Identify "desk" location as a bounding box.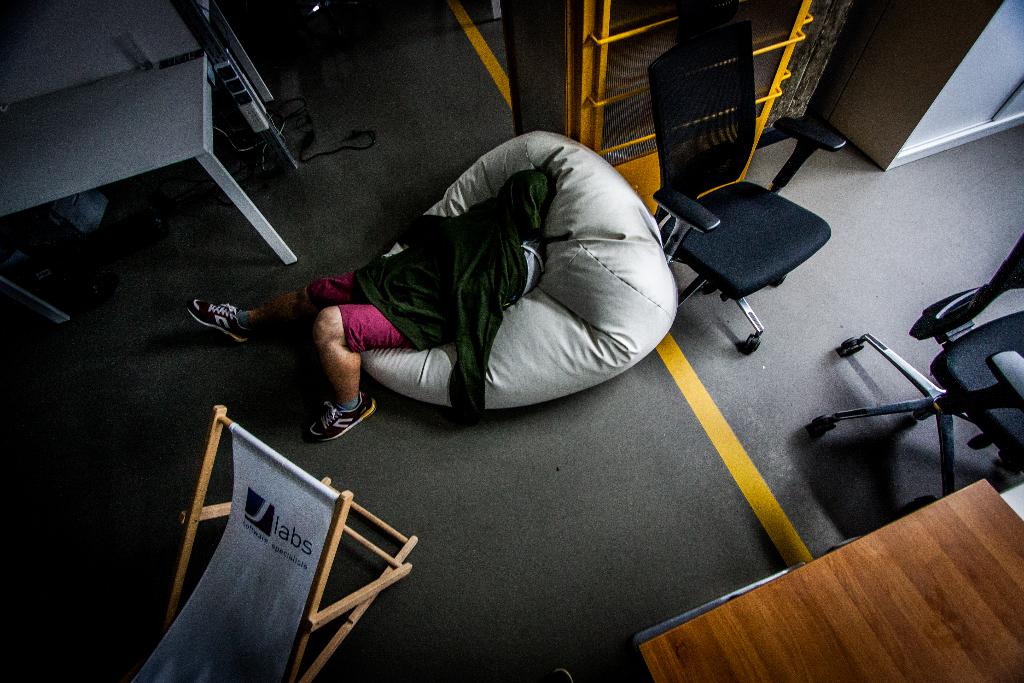
(left=0, top=46, right=299, bottom=329).
